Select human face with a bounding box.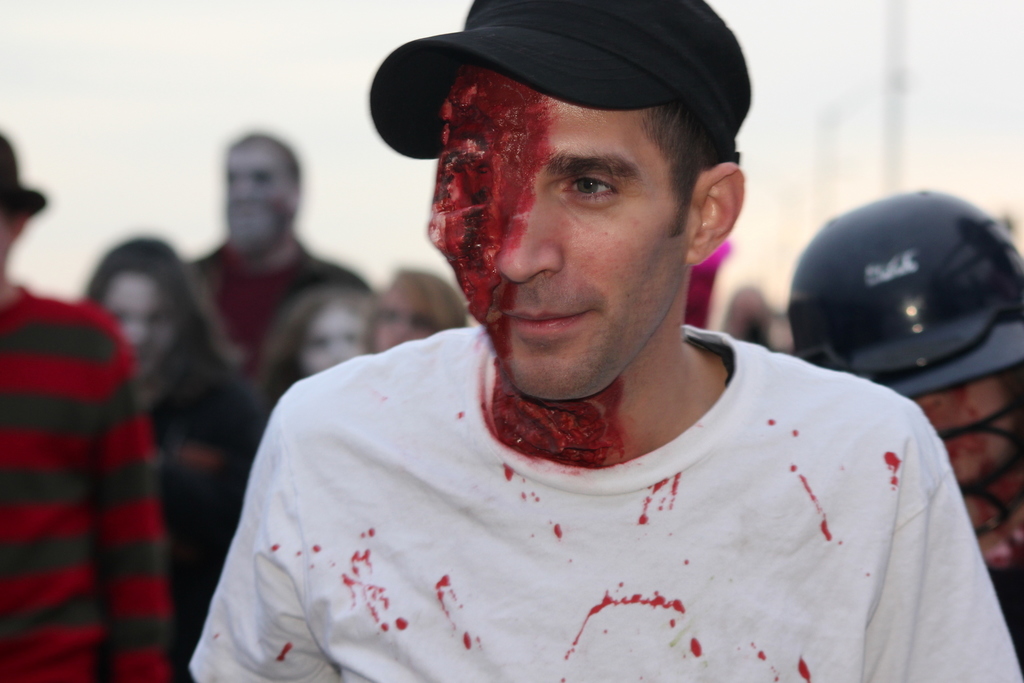
368/278/440/356.
